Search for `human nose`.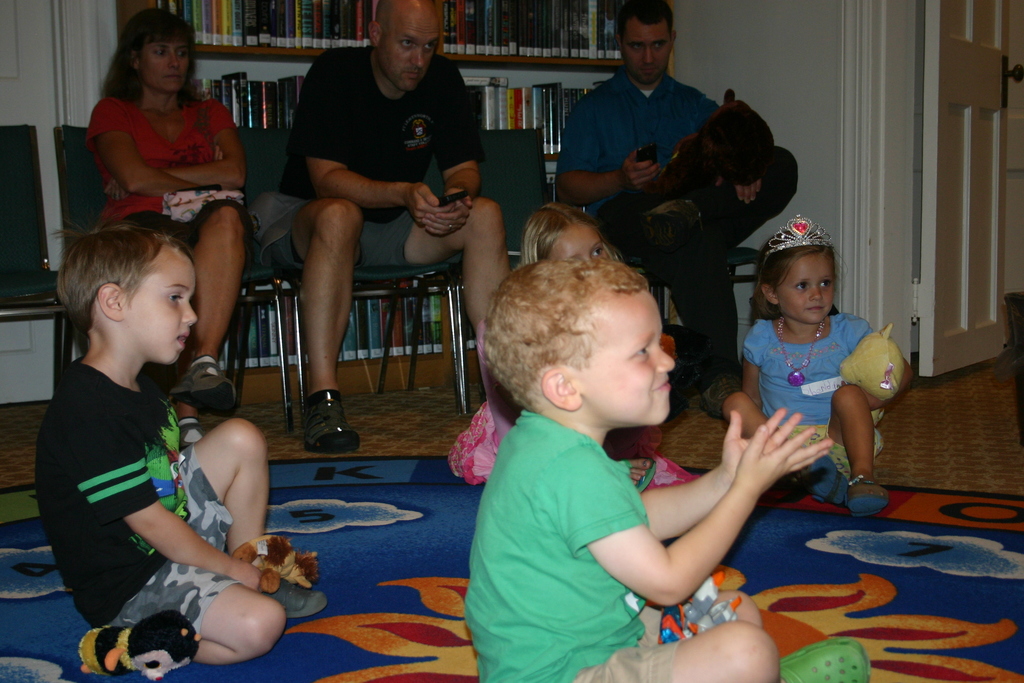
Found at box=[182, 304, 198, 325].
